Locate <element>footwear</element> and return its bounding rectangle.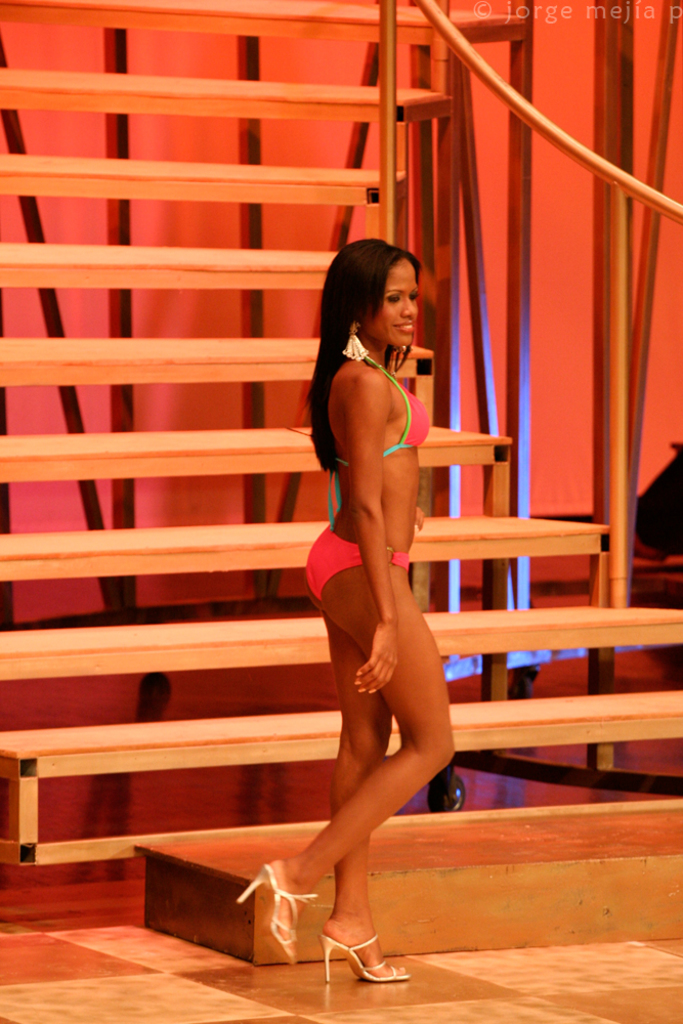
(x1=240, y1=862, x2=322, y2=965).
